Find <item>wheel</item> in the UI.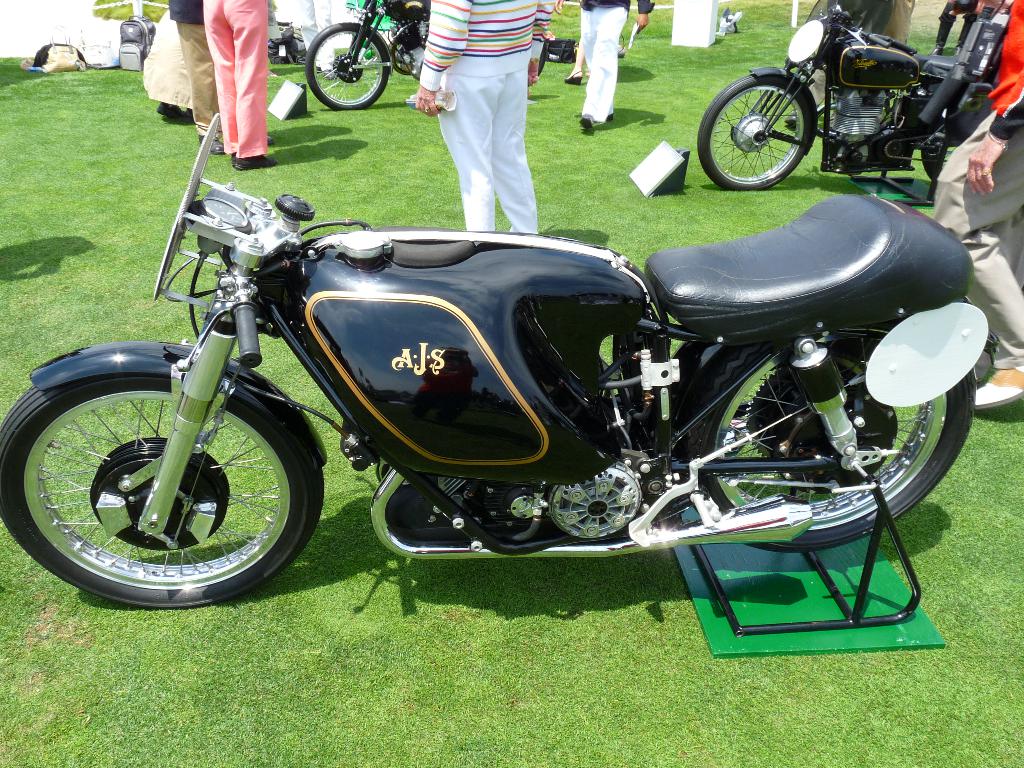
UI element at [left=0, top=348, right=326, bottom=611].
